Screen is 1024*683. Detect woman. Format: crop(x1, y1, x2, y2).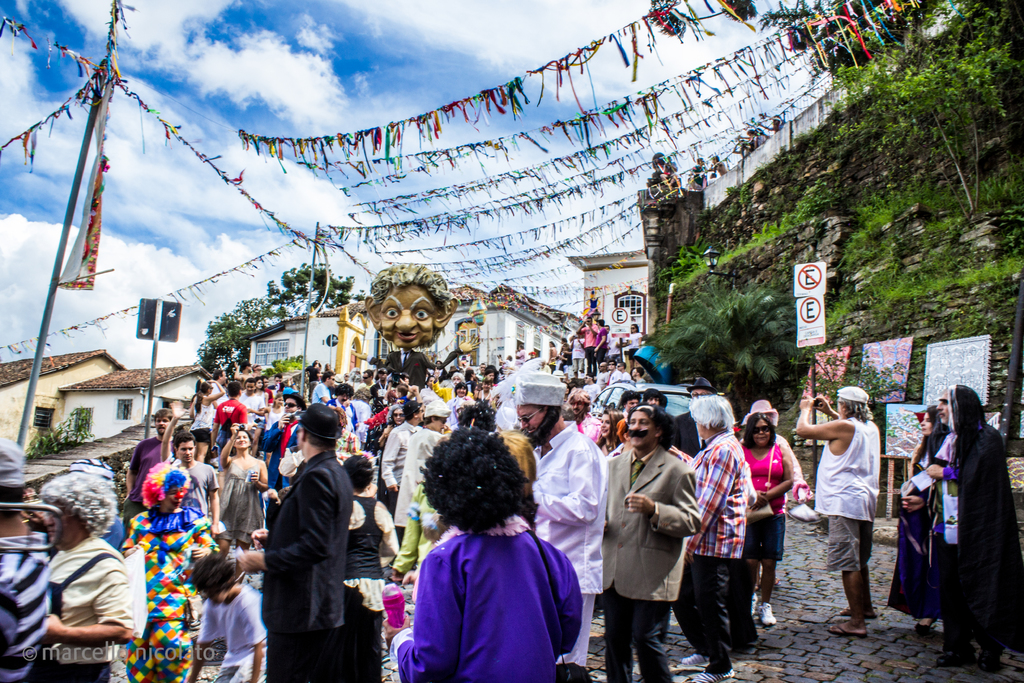
crop(739, 409, 792, 625).
